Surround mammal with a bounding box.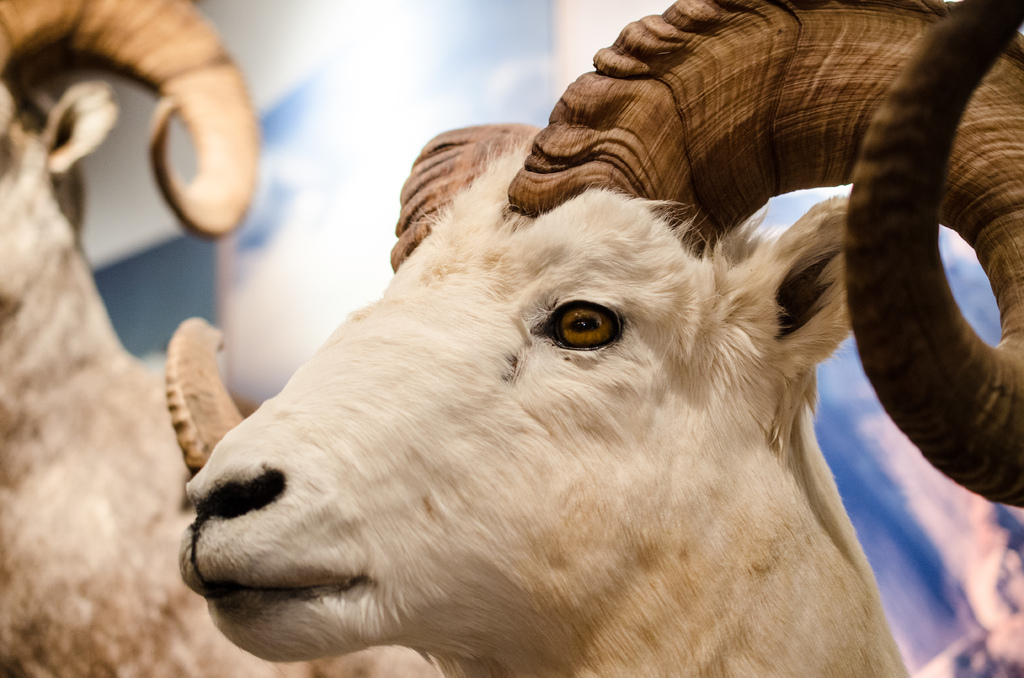
131 87 987 673.
